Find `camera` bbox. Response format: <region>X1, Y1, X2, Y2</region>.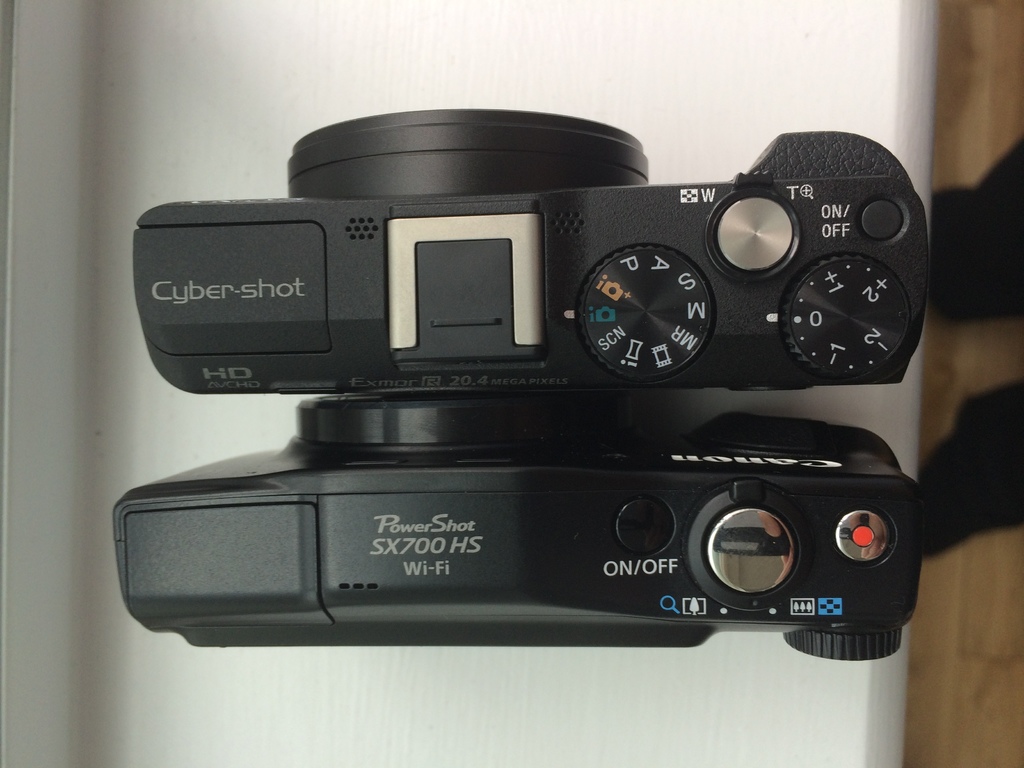
<region>111, 91, 948, 477</region>.
